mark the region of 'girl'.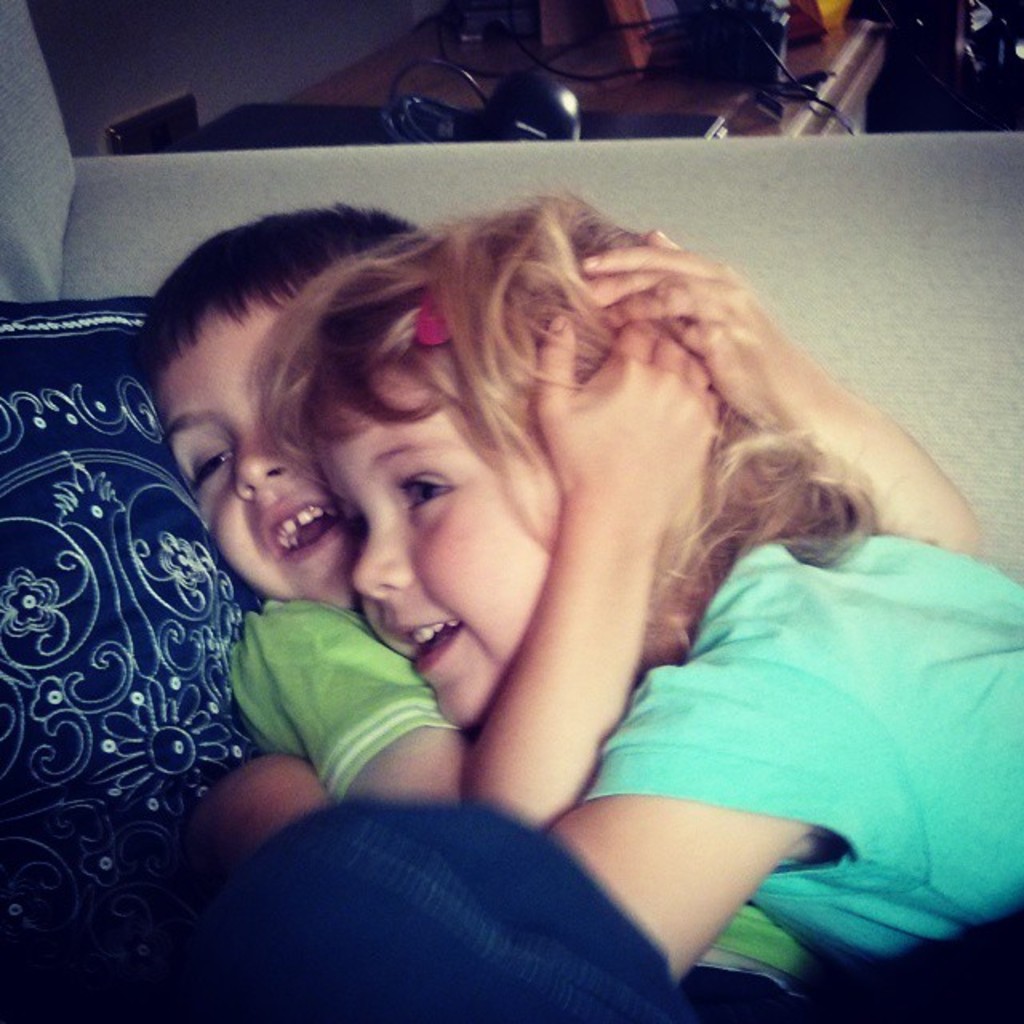
Region: 315,186,1022,1022.
